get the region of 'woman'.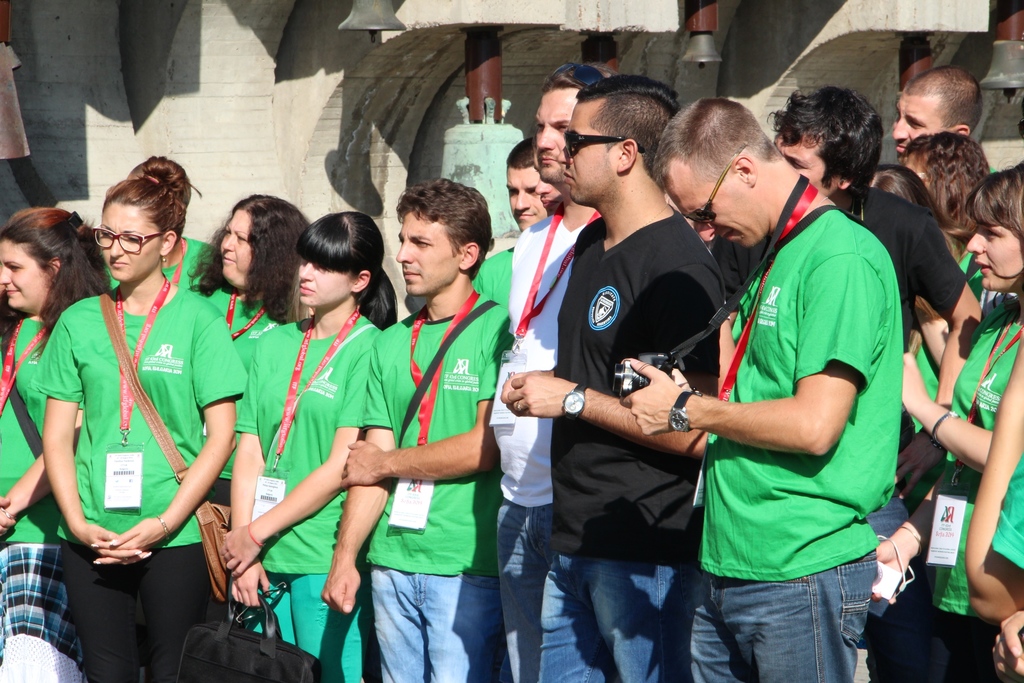
(30,157,249,682).
